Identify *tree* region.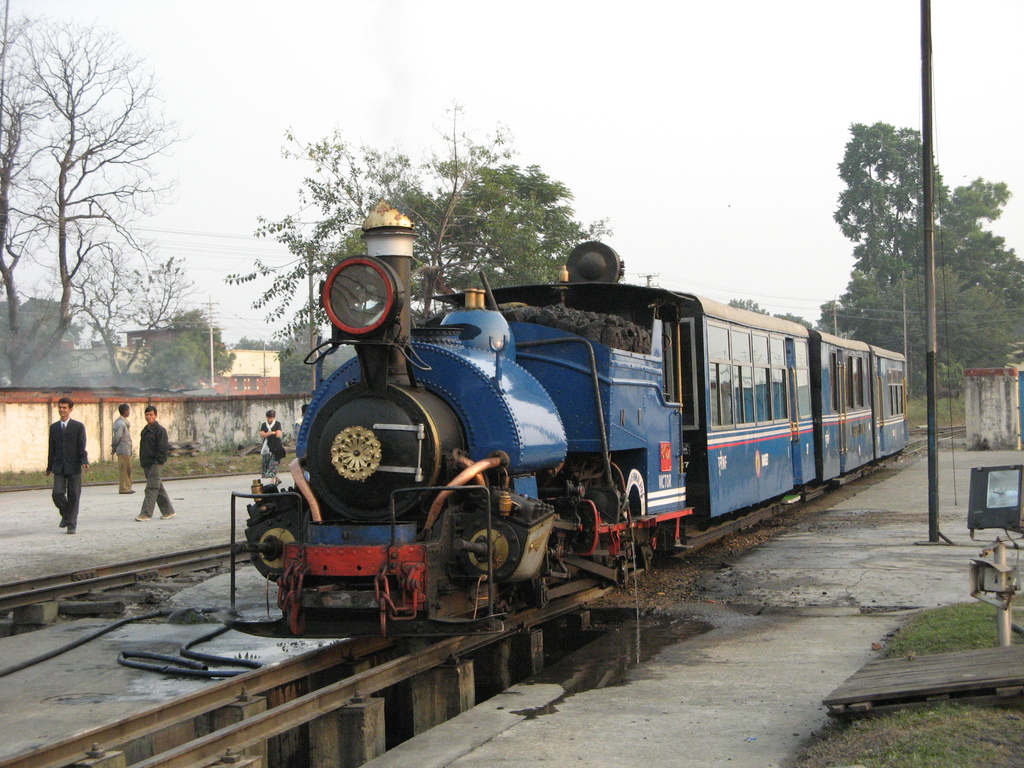
Region: bbox=(136, 326, 207, 398).
